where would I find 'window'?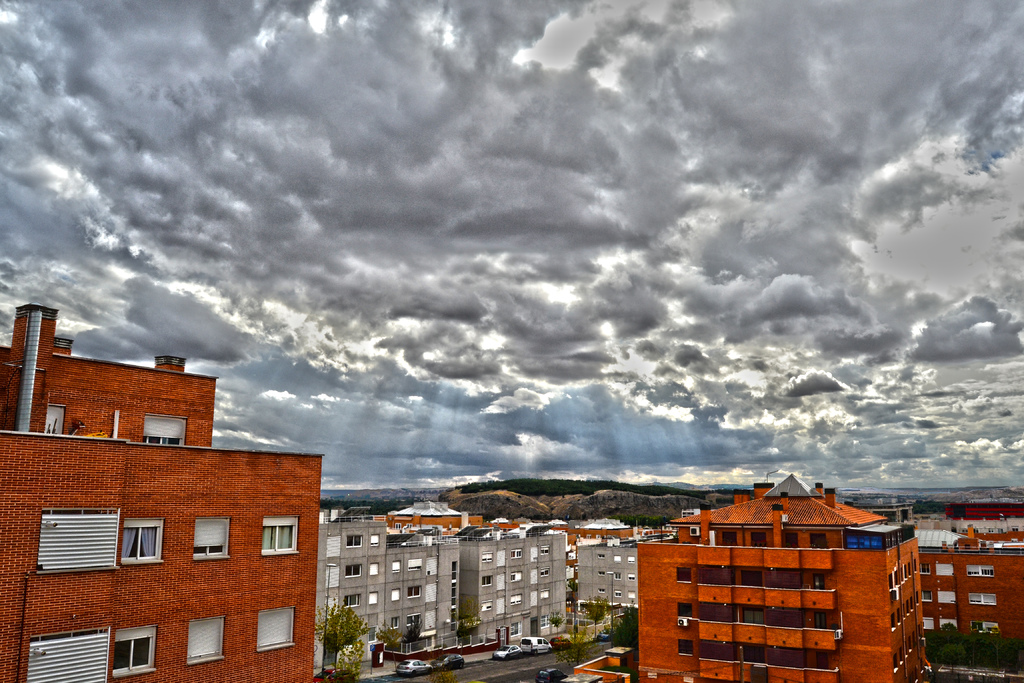
At [49,406,65,436].
